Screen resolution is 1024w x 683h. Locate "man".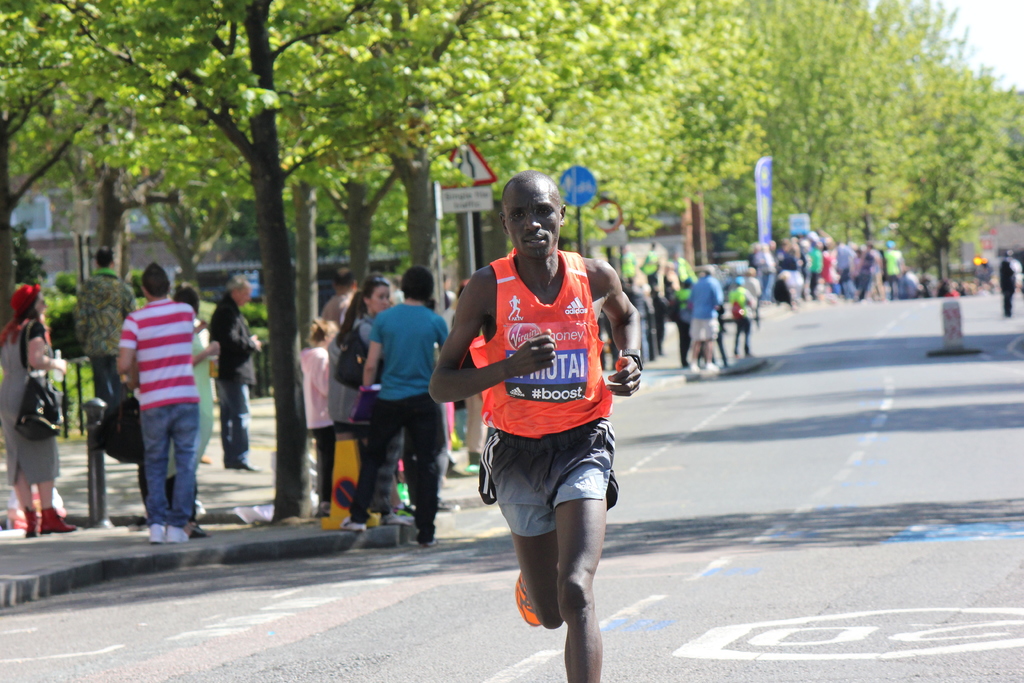
bbox(806, 237, 819, 300).
